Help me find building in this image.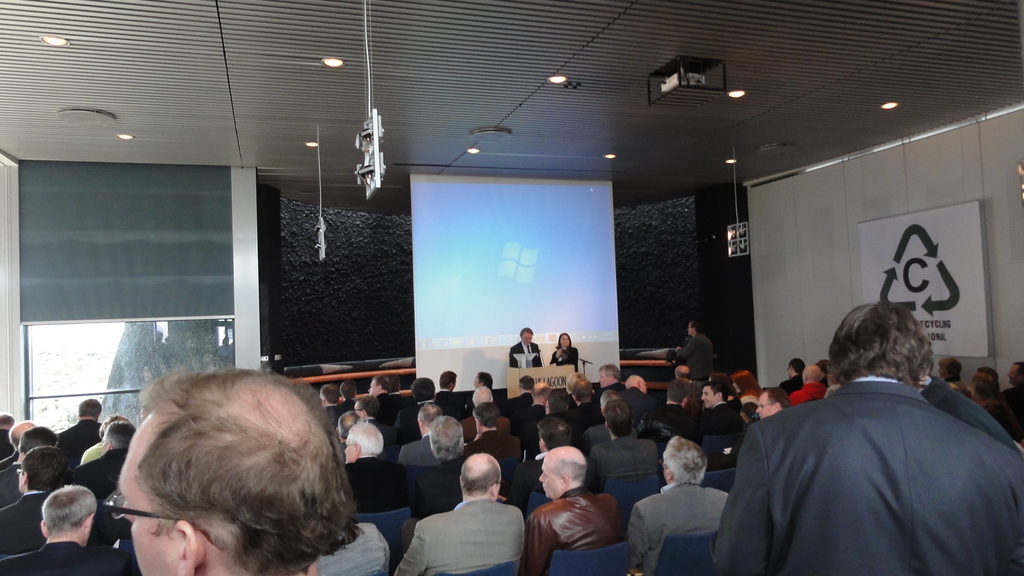
Found it: x1=0 y1=0 x2=1023 y2=575.
